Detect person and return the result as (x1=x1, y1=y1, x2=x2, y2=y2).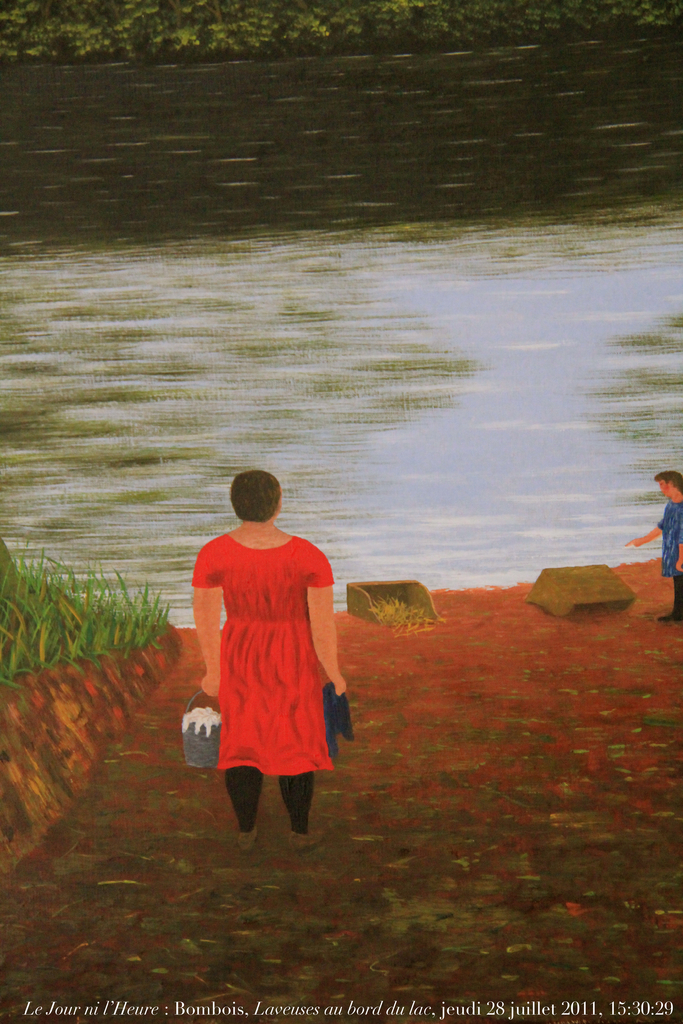
(x1=623, y1=468, x2=682, y2=622).
